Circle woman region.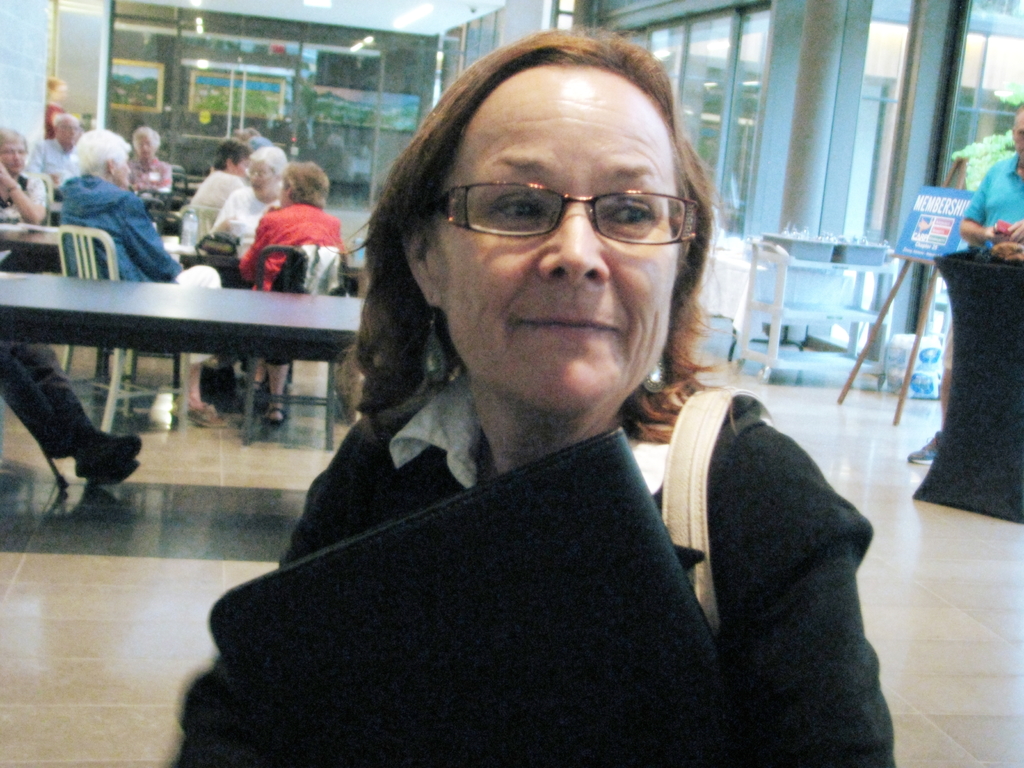
Region: locate(59, 126, 227, 434).
